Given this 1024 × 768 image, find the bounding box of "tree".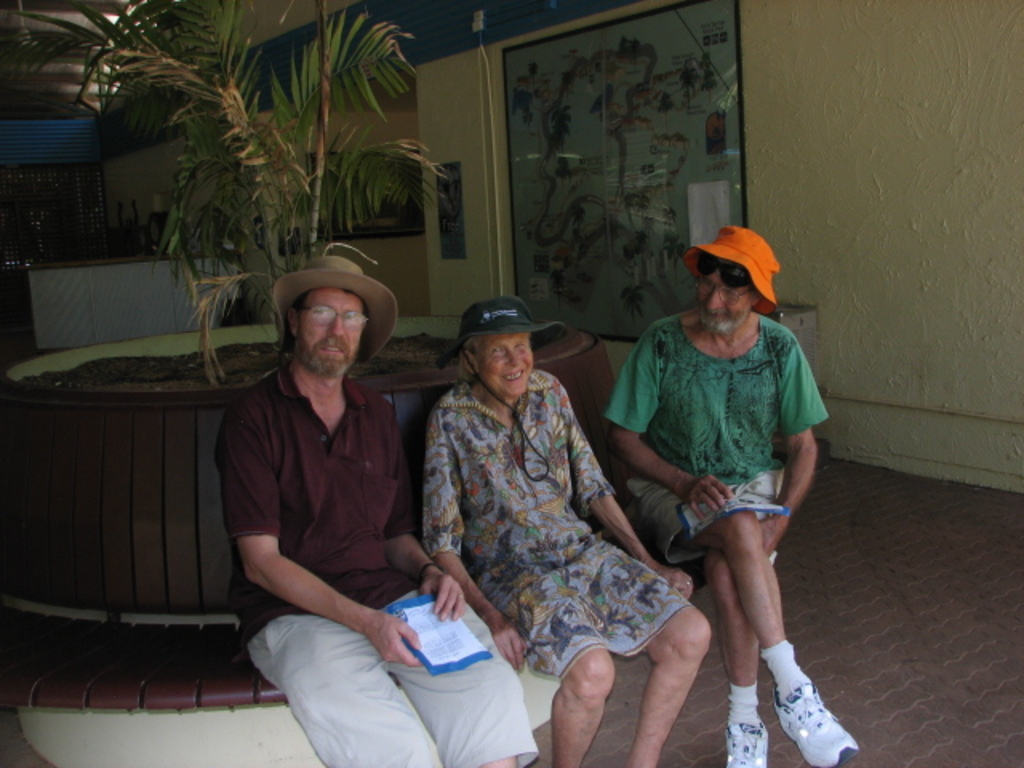
rect(554, 154, 573, 190).
